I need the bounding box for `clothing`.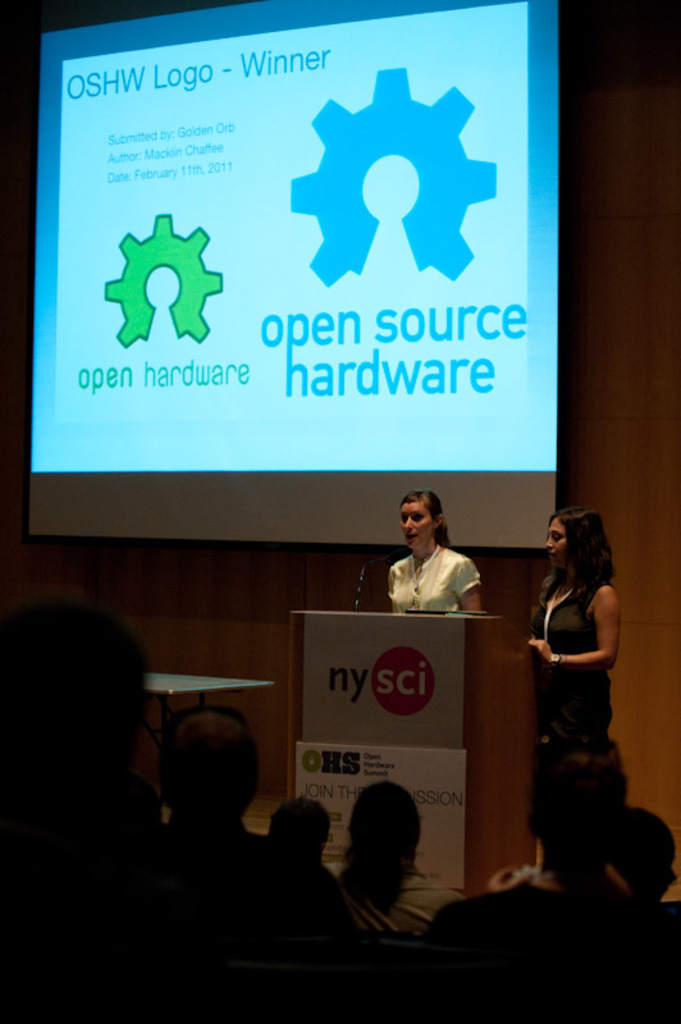
Here it is: BBox(520, 545, 636, 817).
